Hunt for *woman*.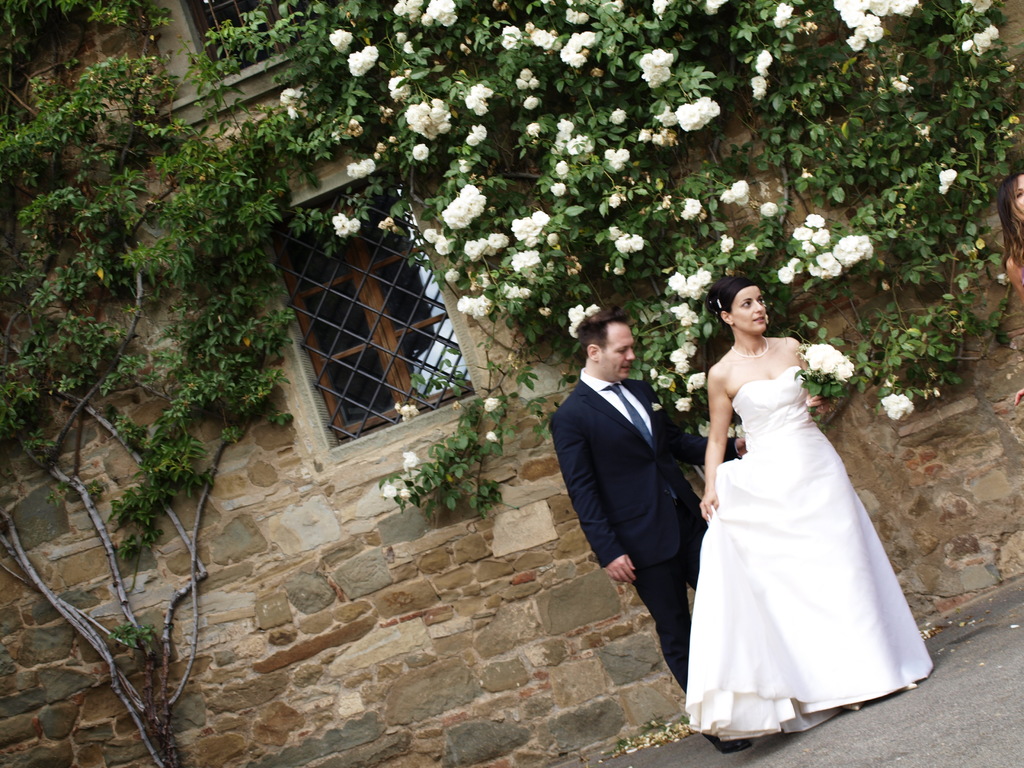
Hunted down at x1=678, y1=266, x2=928, y2=733.
